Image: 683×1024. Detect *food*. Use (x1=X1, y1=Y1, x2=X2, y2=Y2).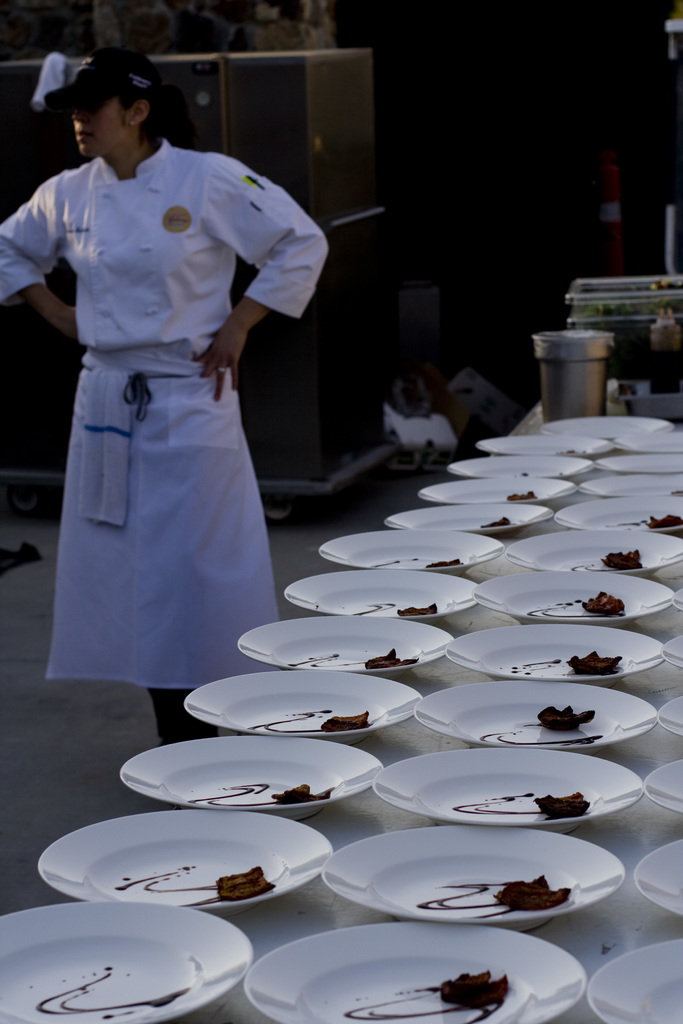
(x1=365, y1=643, x2=427, y2=671).
